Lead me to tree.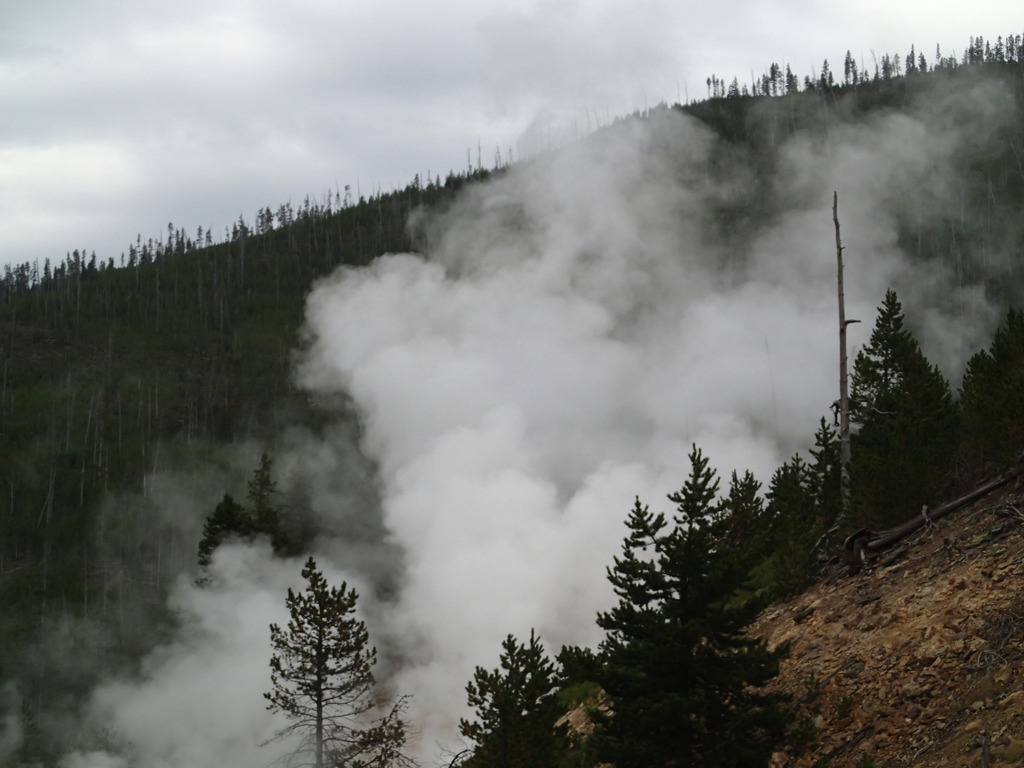
Lead to BBox(253, 558, 386, 756).
